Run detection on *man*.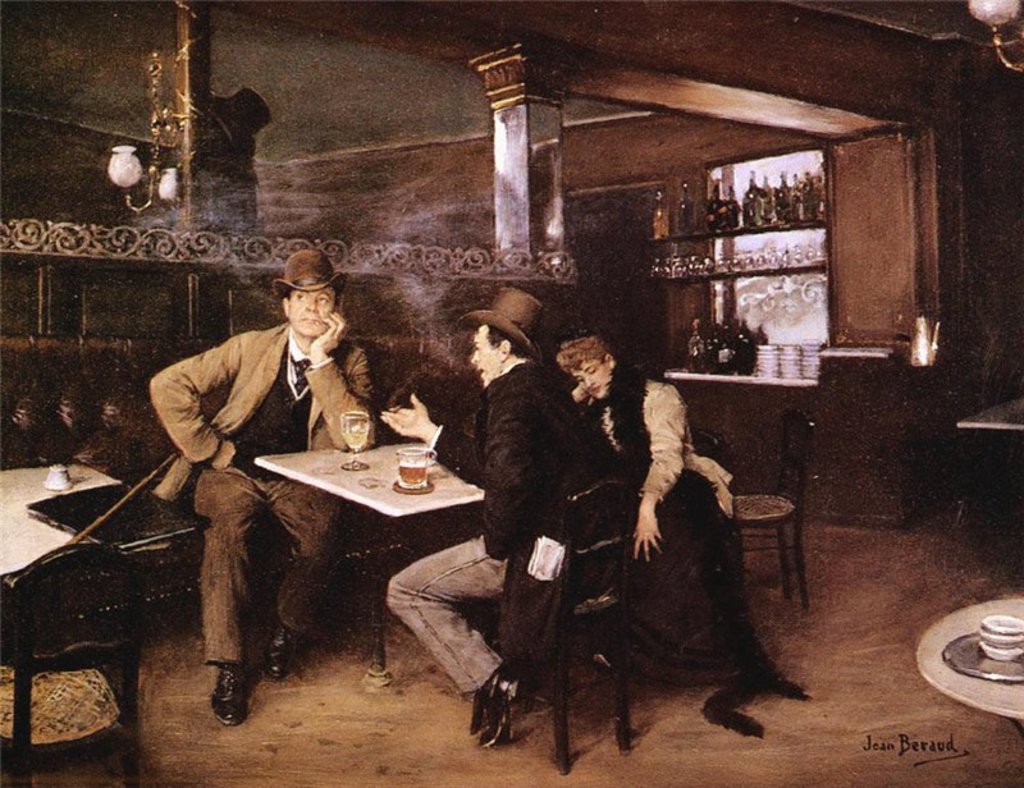
Result: {"x1": 145, "y1": 240, "x2": 372, "y2": 711}.
